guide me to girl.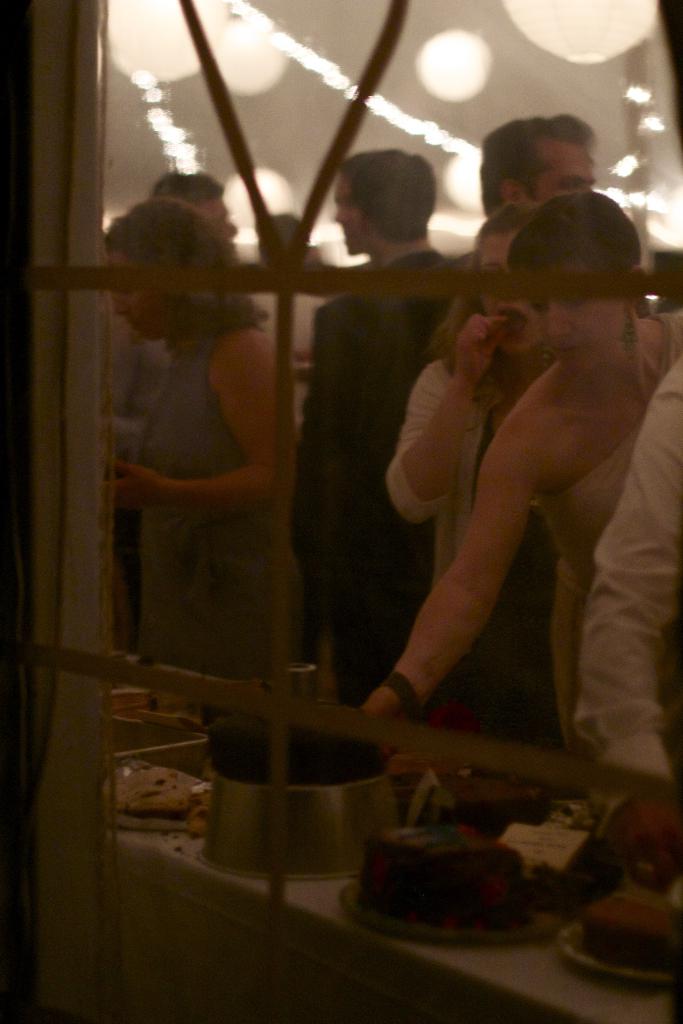
Guidance: Rect(384, 200, 561, 780).
